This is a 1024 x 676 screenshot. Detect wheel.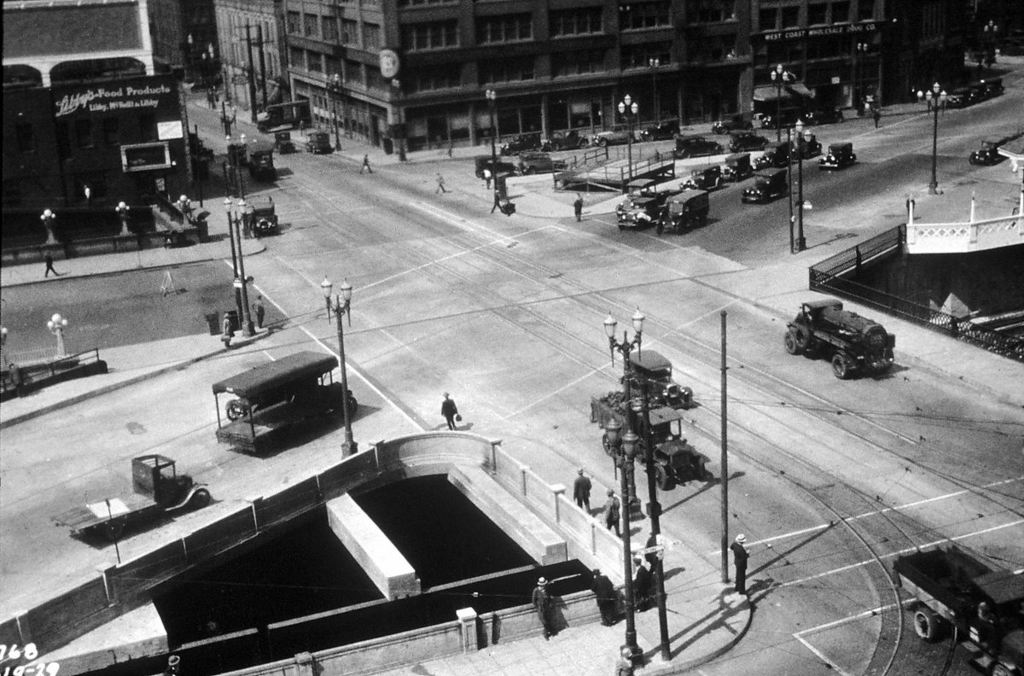
<bbox>990, 665, 1013, 675</bbox>.
